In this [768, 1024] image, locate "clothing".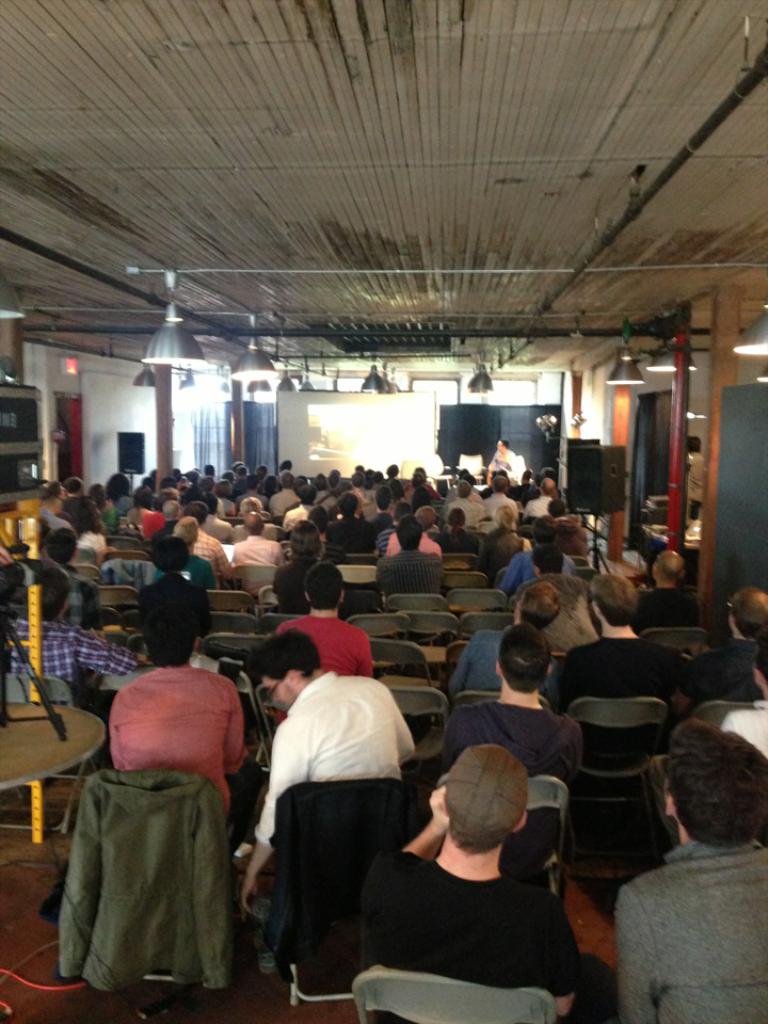
Bounding box: Rect(54, 565, 86, 635).
